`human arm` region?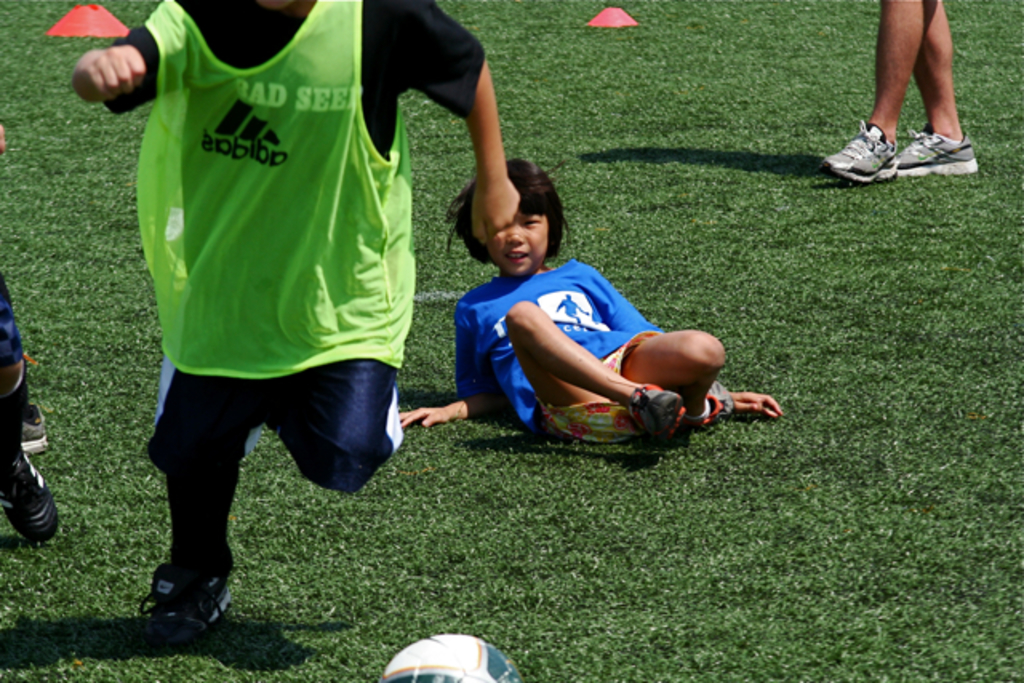
387, 296, 499, 441
